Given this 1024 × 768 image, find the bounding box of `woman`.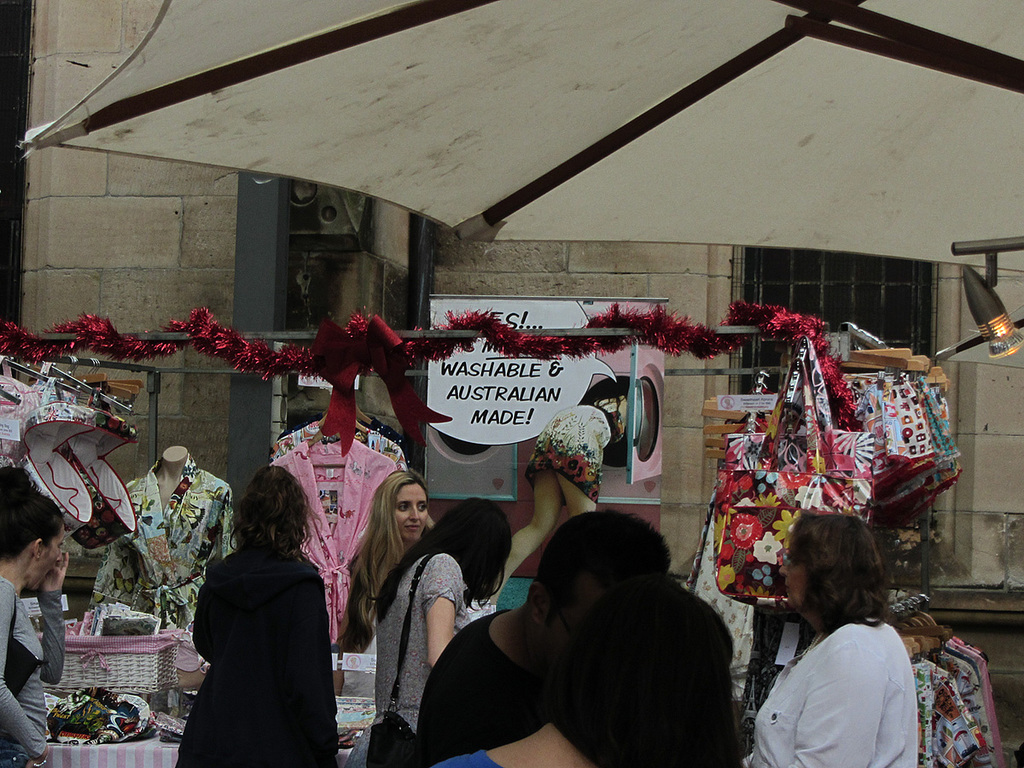
(168, 460, 335, 765).
